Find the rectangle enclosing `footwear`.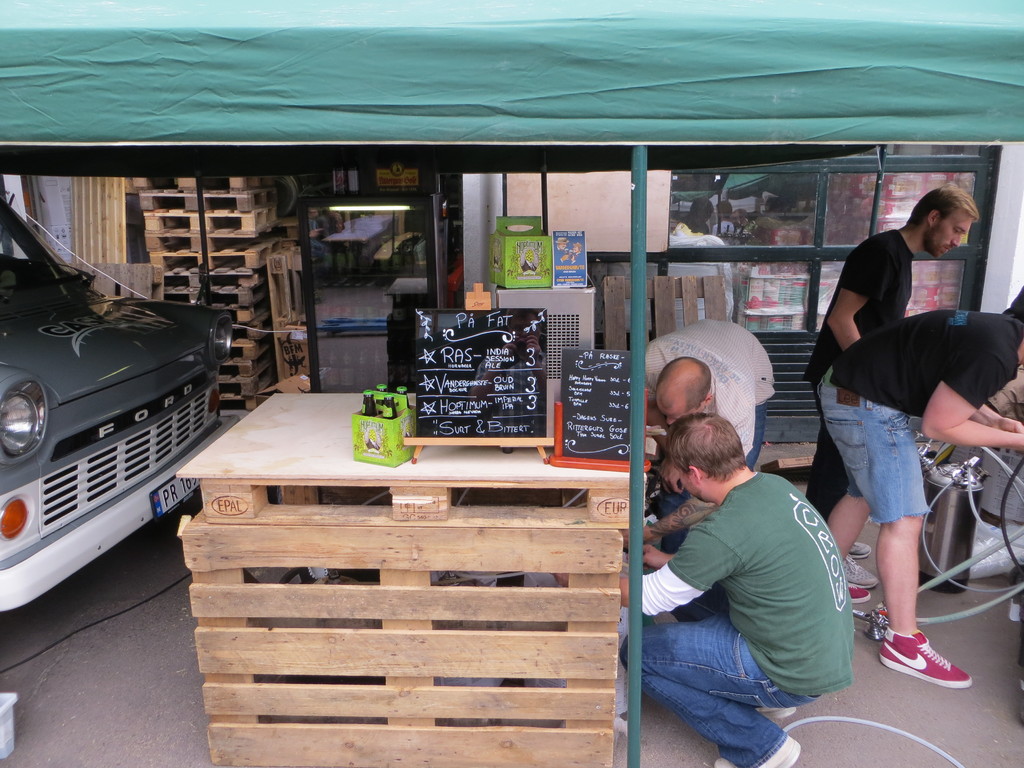
<box>844,559,875,590</box>.
